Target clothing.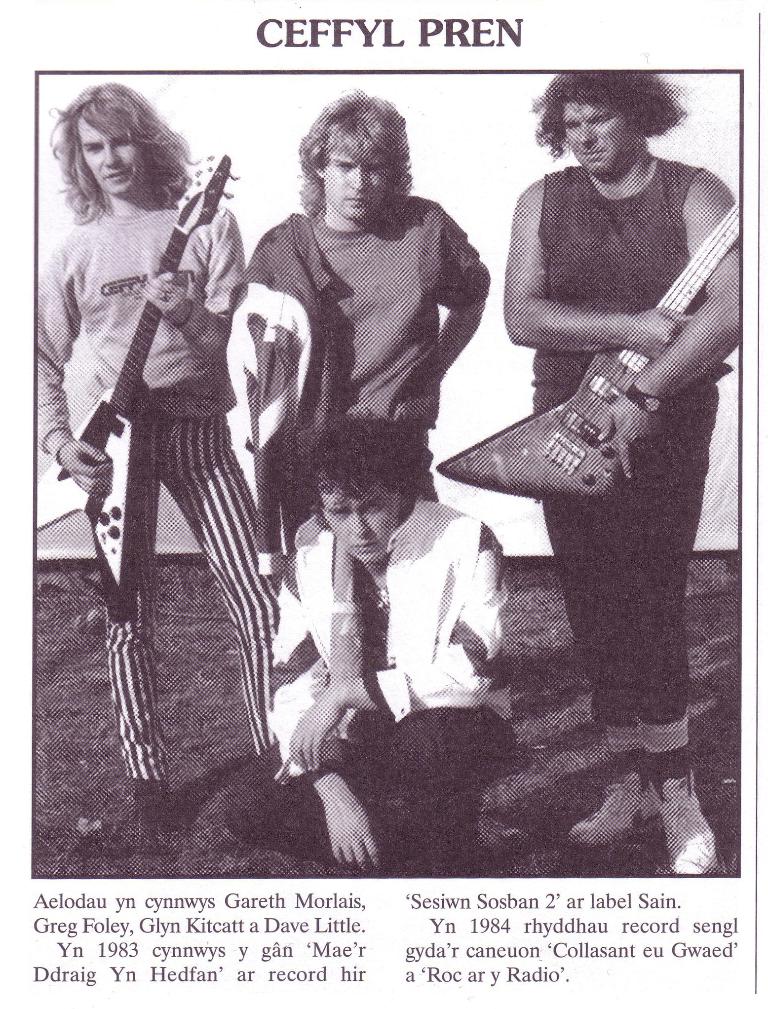
Target region: 534, 170, 737, 779.
